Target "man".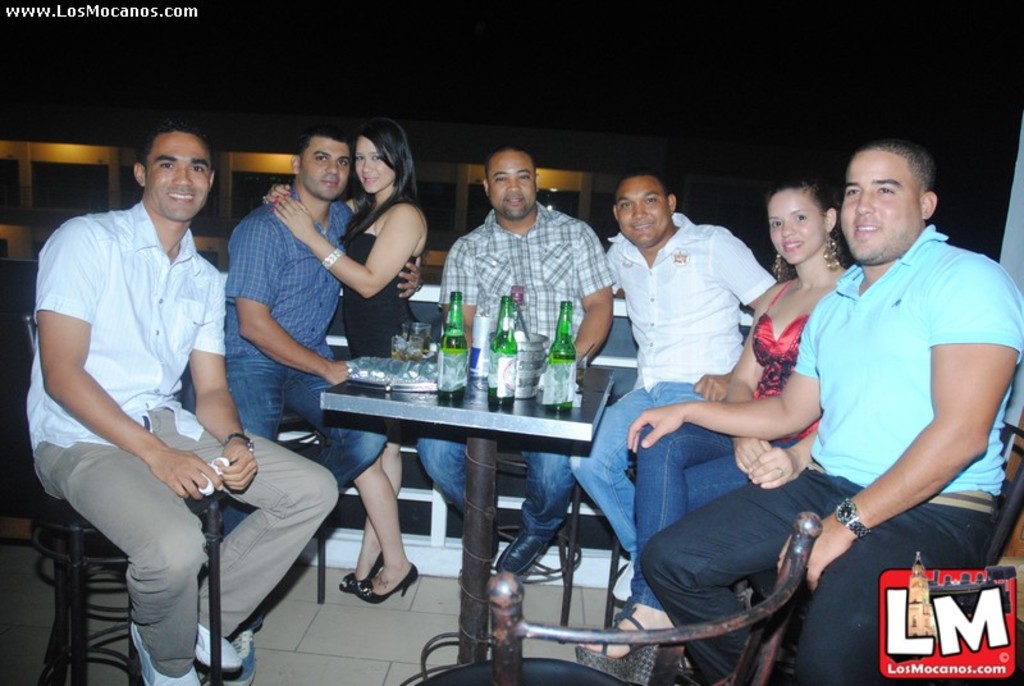
Target region: <bbox>422, 143, 617, 575</bbox>.
